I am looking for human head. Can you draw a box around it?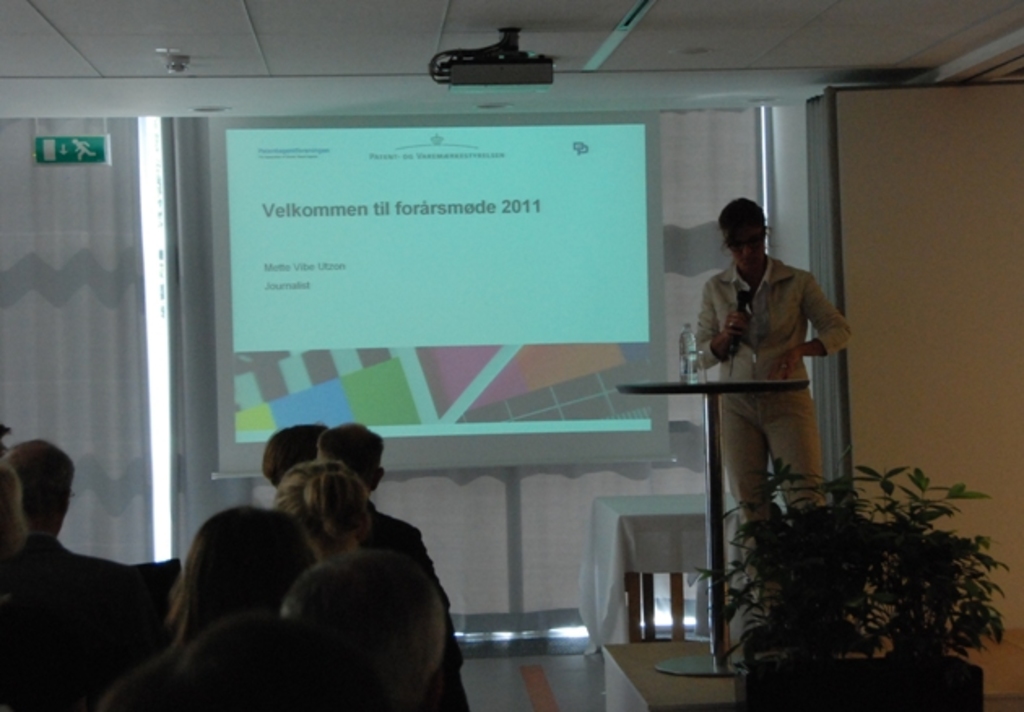
Sure, the bounding box is detection(262, 421, 325, 486).
